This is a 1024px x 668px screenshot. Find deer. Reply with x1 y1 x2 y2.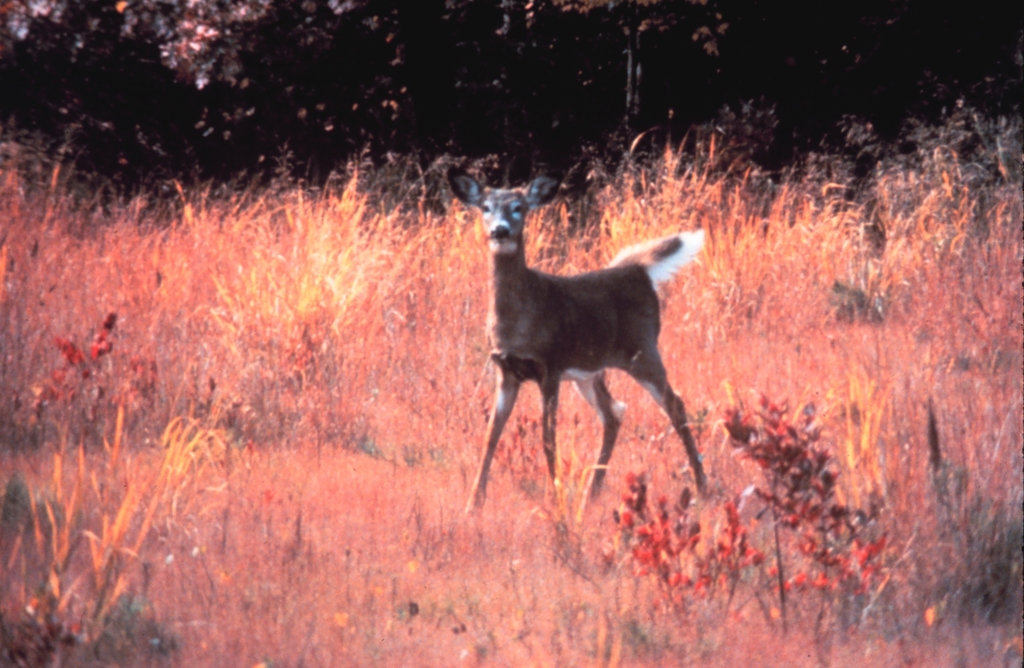
454 159 705 531.
